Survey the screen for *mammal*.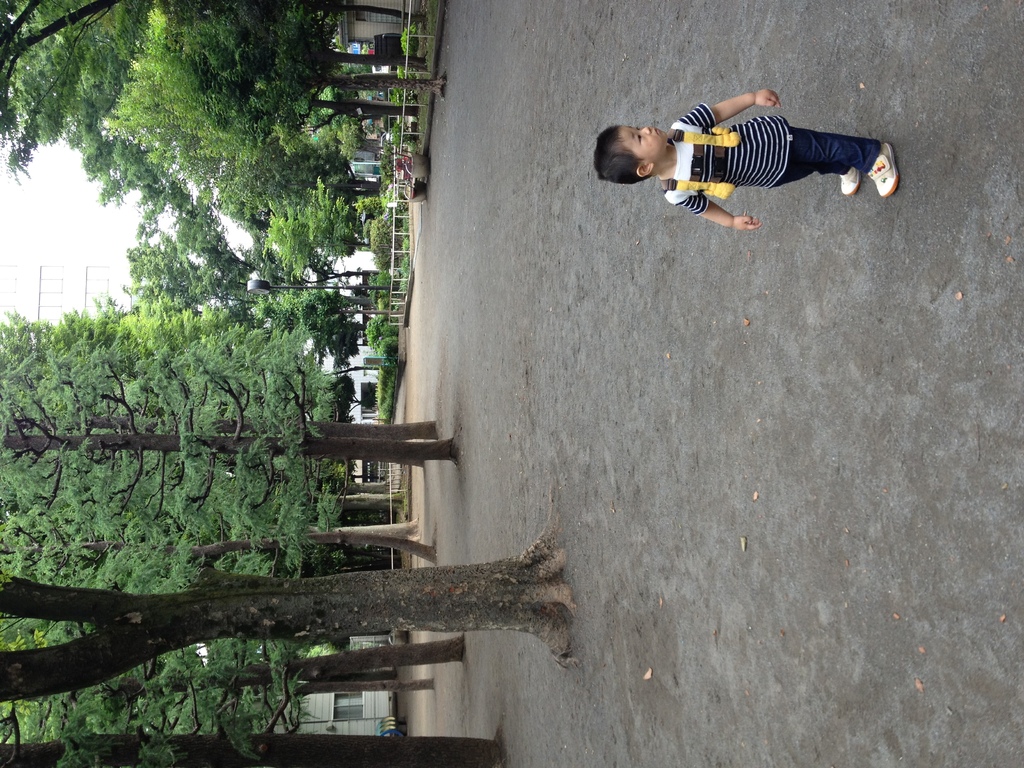
Survey found: 592:97:891:195.
